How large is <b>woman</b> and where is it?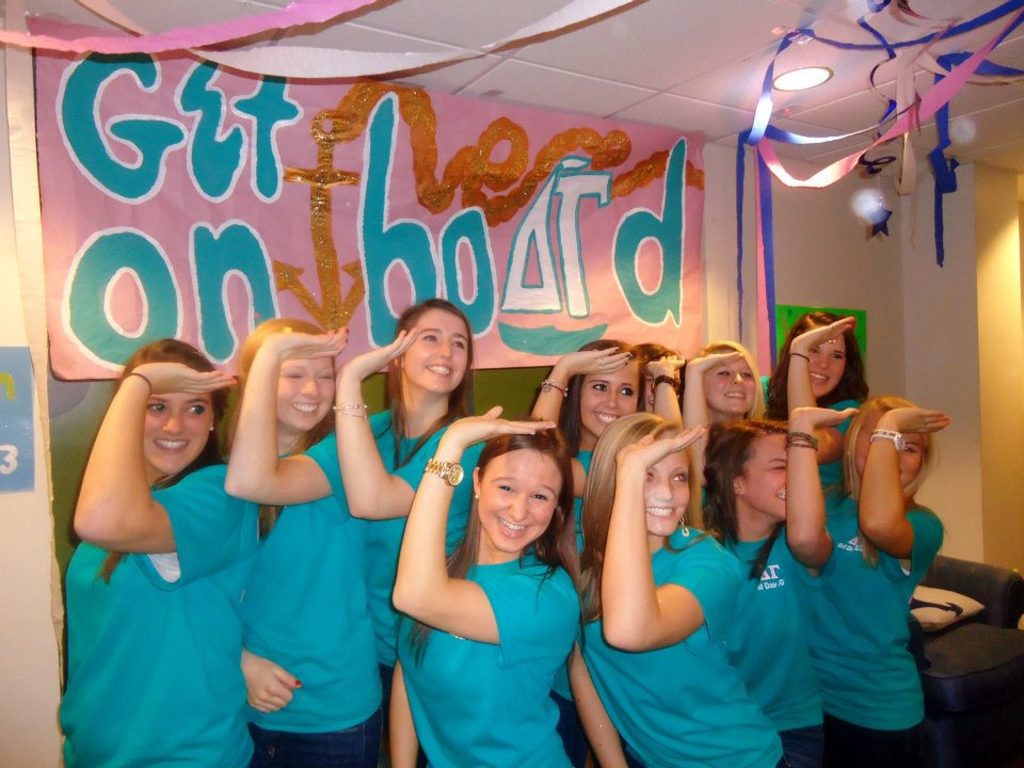
Bounding box: BBox(810, 395, 947, 767).
